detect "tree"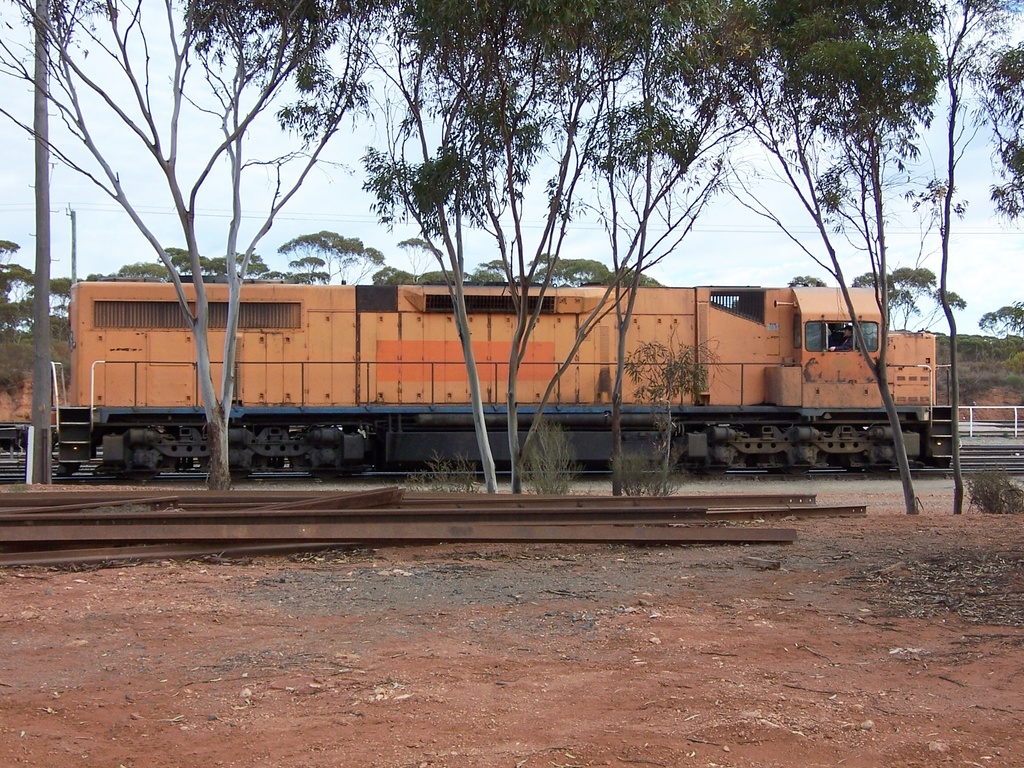
[x1=913, y1=0, x2=1023, y2=552]
